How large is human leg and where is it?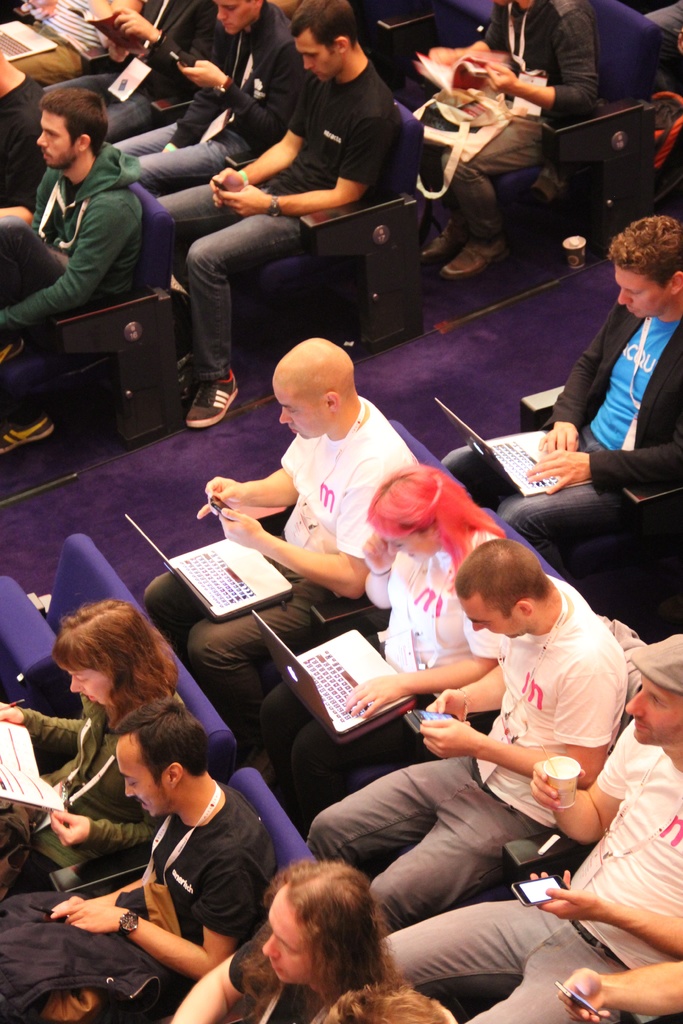
Bounding box: {"x1": 436, "y1": 442, "x2": 506, "y2": 511}.
